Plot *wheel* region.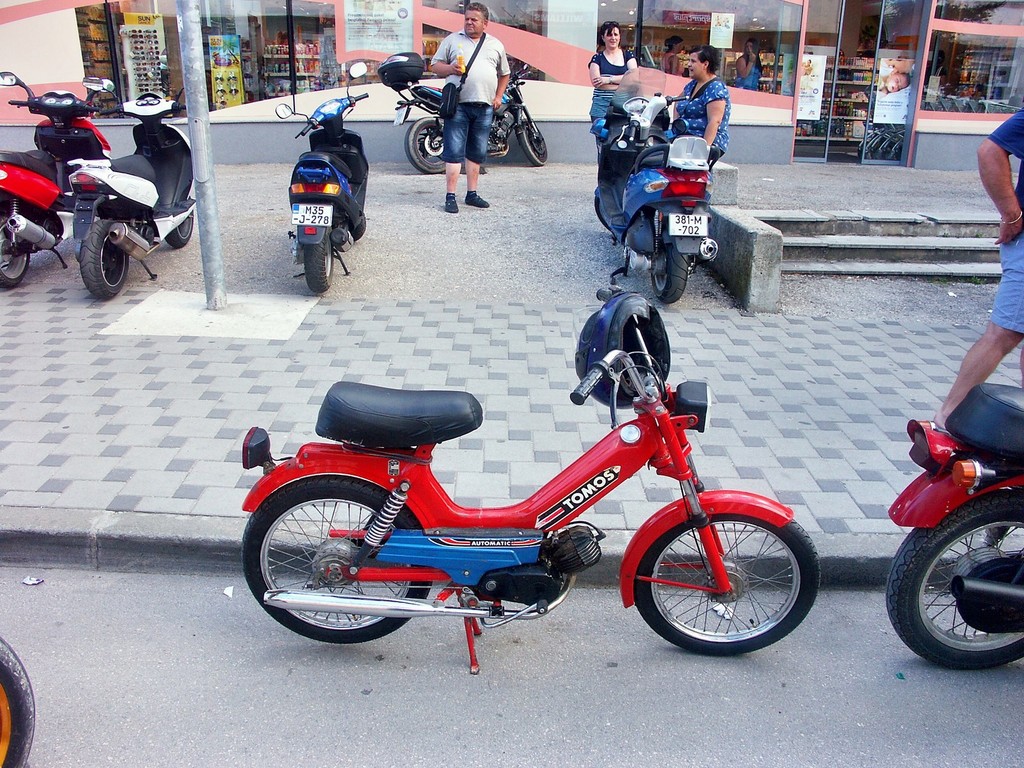
Plotted at bbox(349, 214, 366, 240).
